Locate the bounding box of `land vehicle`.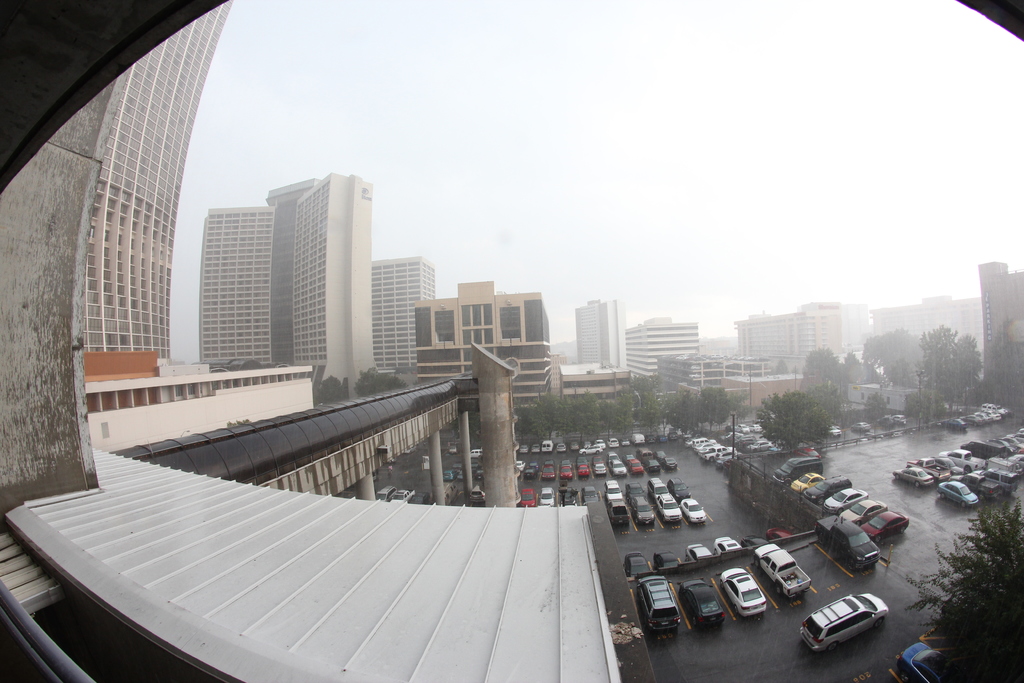
Bounding box: (892,411,909,425).
